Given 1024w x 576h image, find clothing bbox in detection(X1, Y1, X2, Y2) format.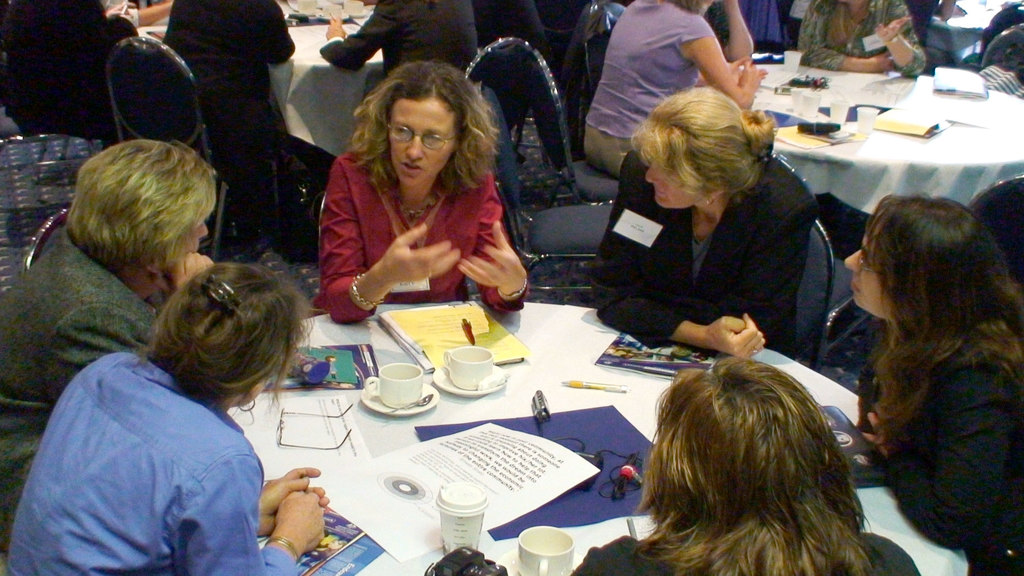
detection(0, 227, 151, 511).
